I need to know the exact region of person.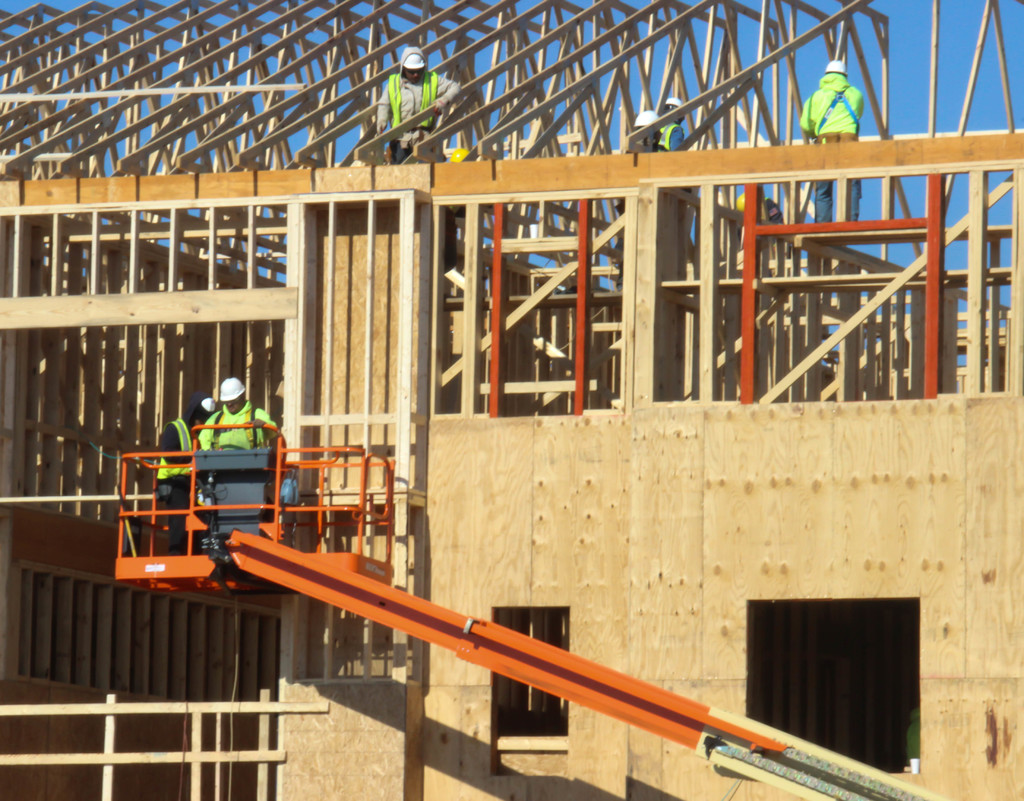
Region: locate(655, 94, 682, 152).
